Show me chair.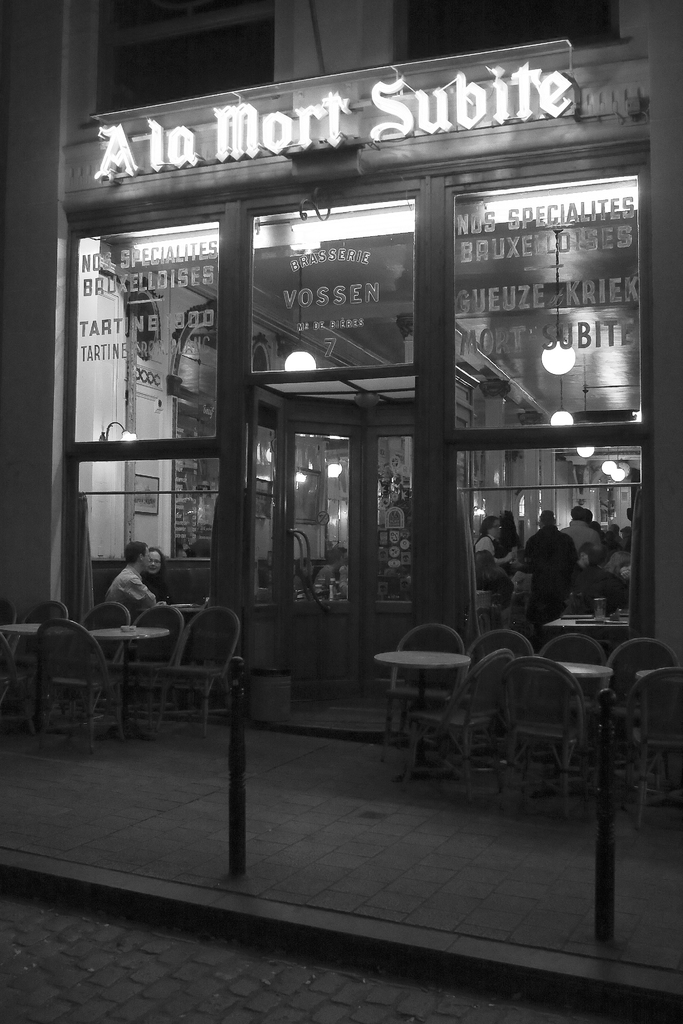
chair is here: 157 604 245 742.
